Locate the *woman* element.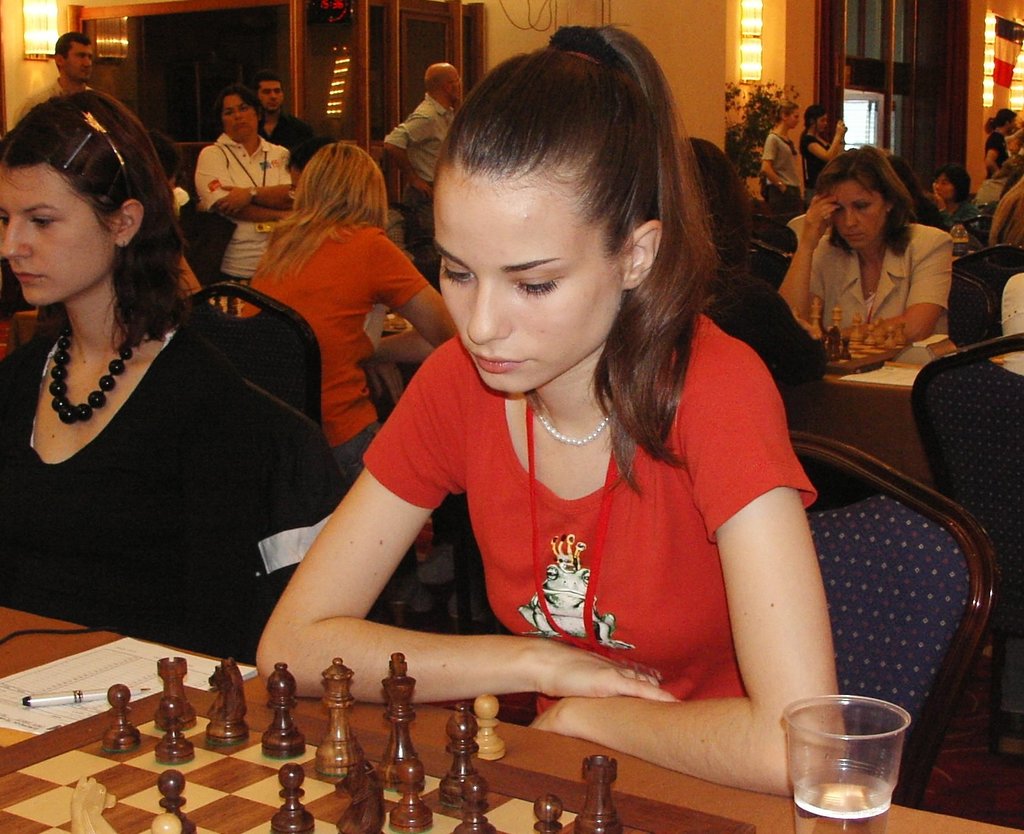
Element bbox: box(757, 103, 808, 217).
